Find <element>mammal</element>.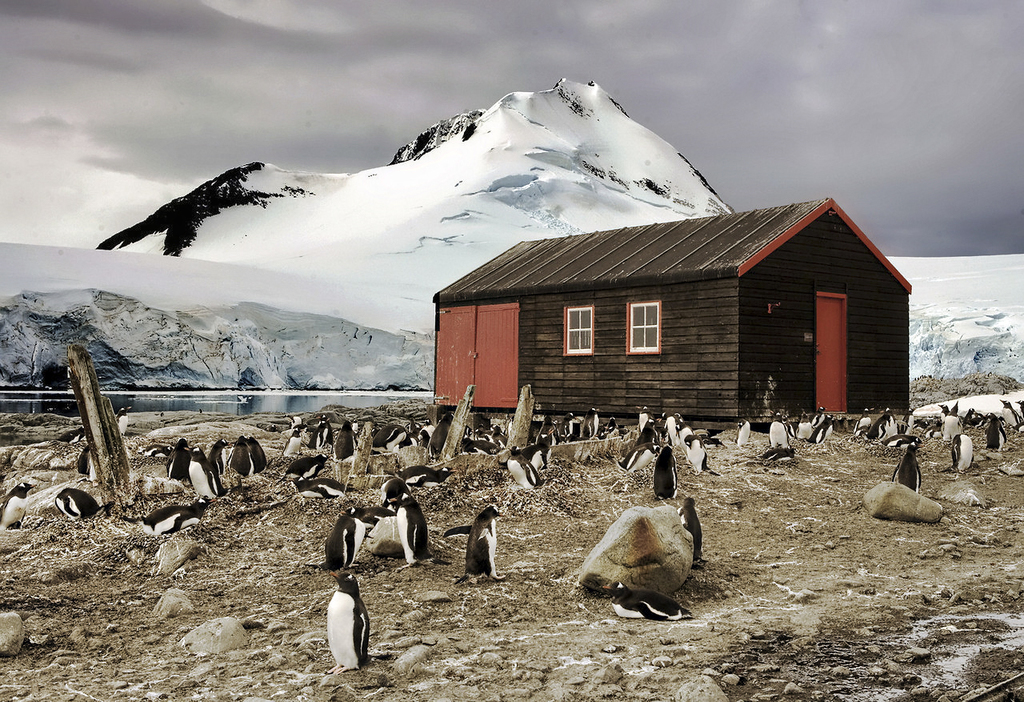
l=734, t=418, r=750, b=445.
